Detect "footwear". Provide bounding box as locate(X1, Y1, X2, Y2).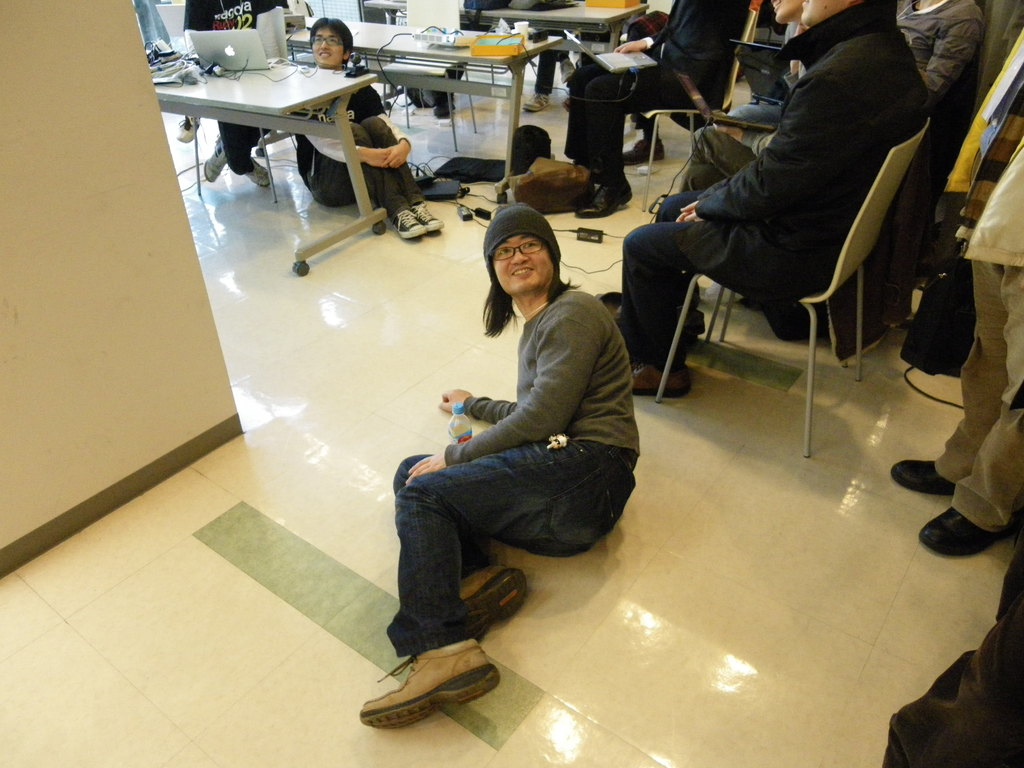
locate(396, 209, 424, 236).
